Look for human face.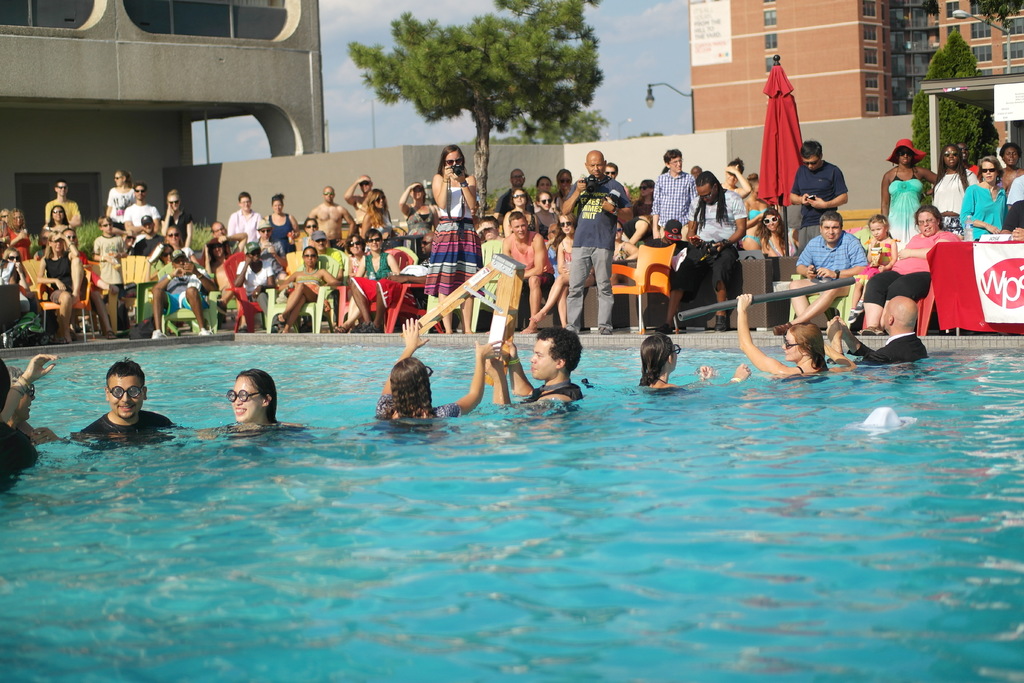
Found: l=902, t=147, r=913, b=165.
